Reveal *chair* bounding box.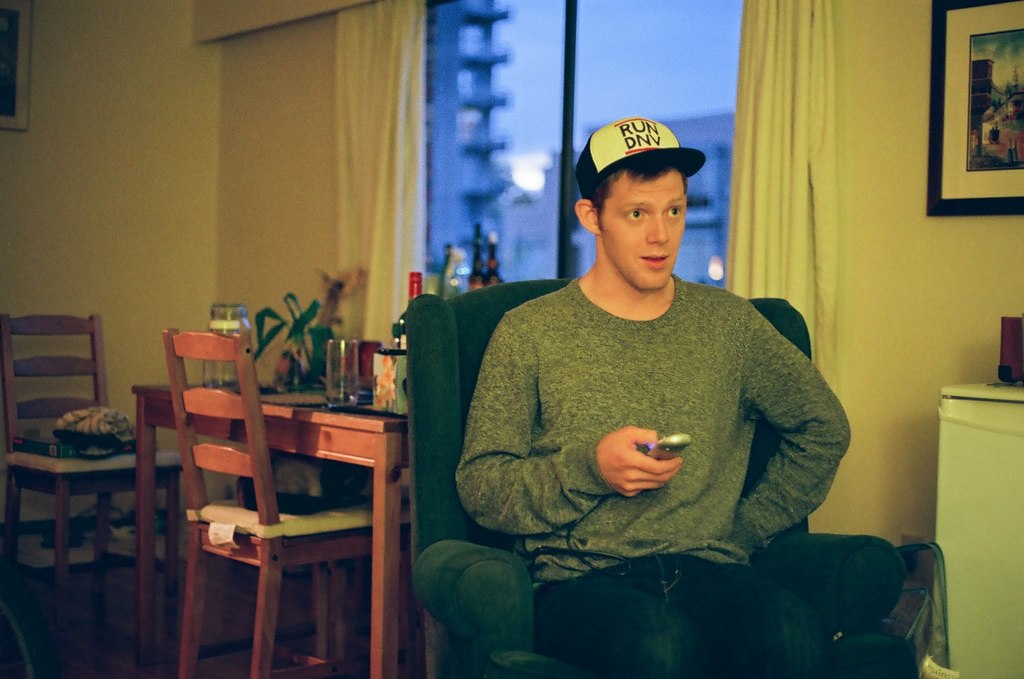
Revealed: locate(1, 302, 193, 673).
